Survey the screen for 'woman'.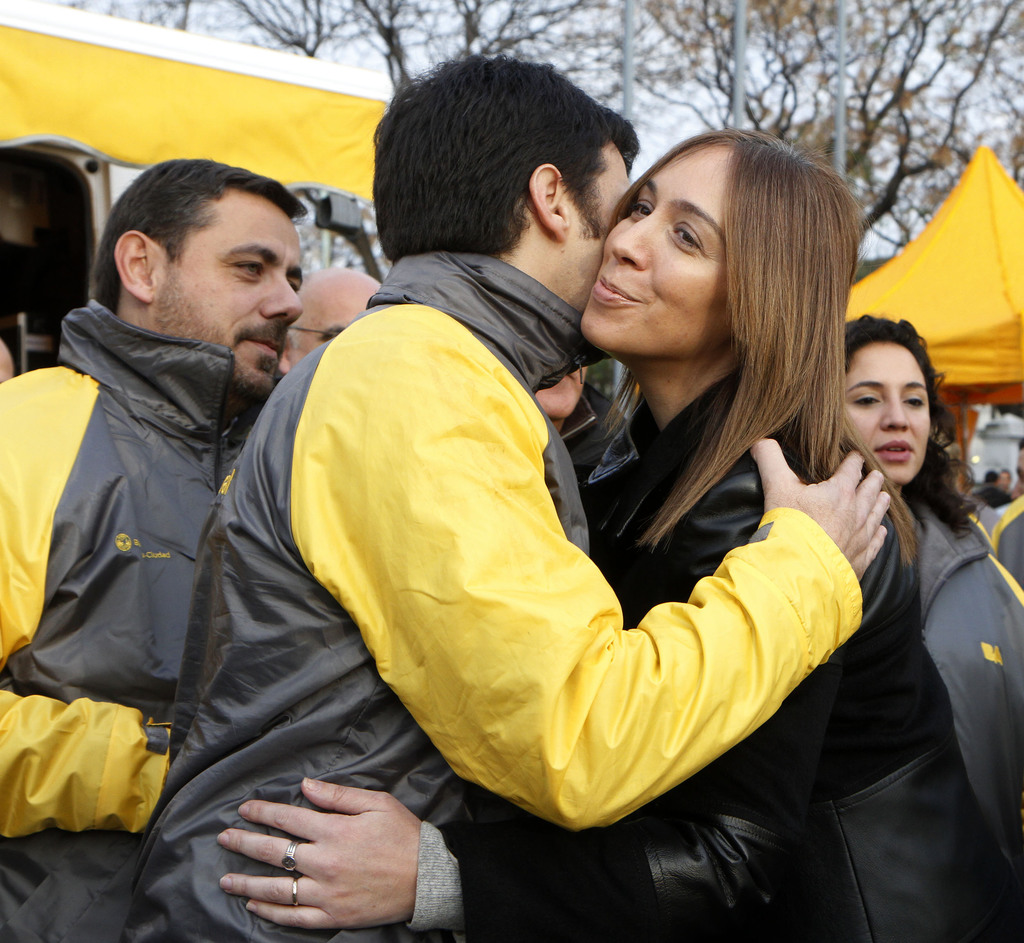
Survey found: <box>219,114,890,935</box>.
